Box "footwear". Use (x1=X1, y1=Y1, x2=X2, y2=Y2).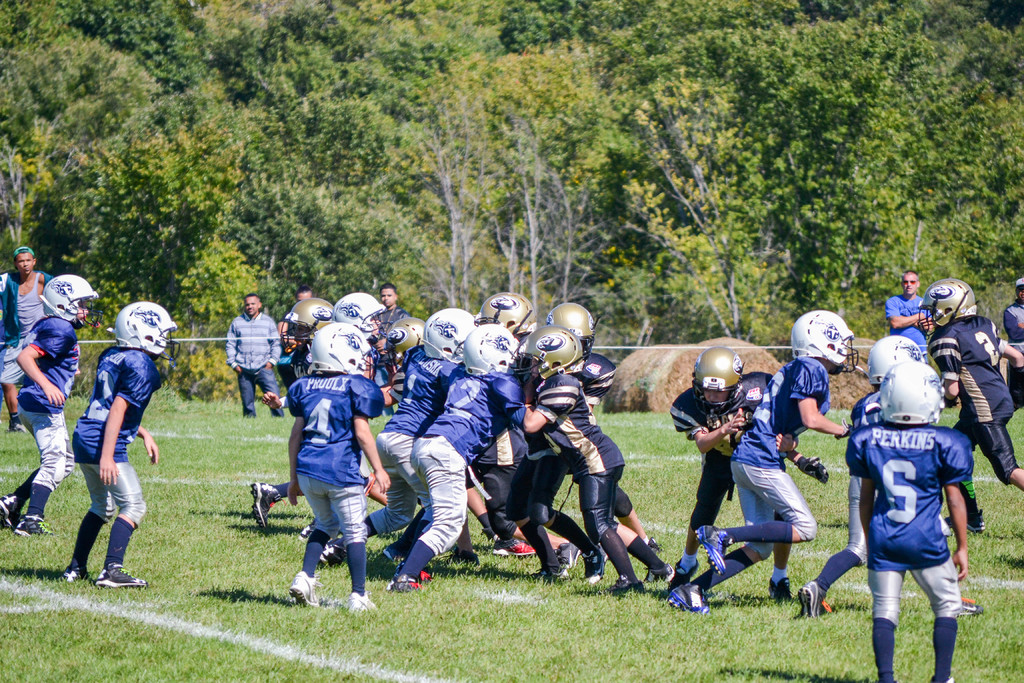
(x1=93, y1=559, x2=150, y2=591).
